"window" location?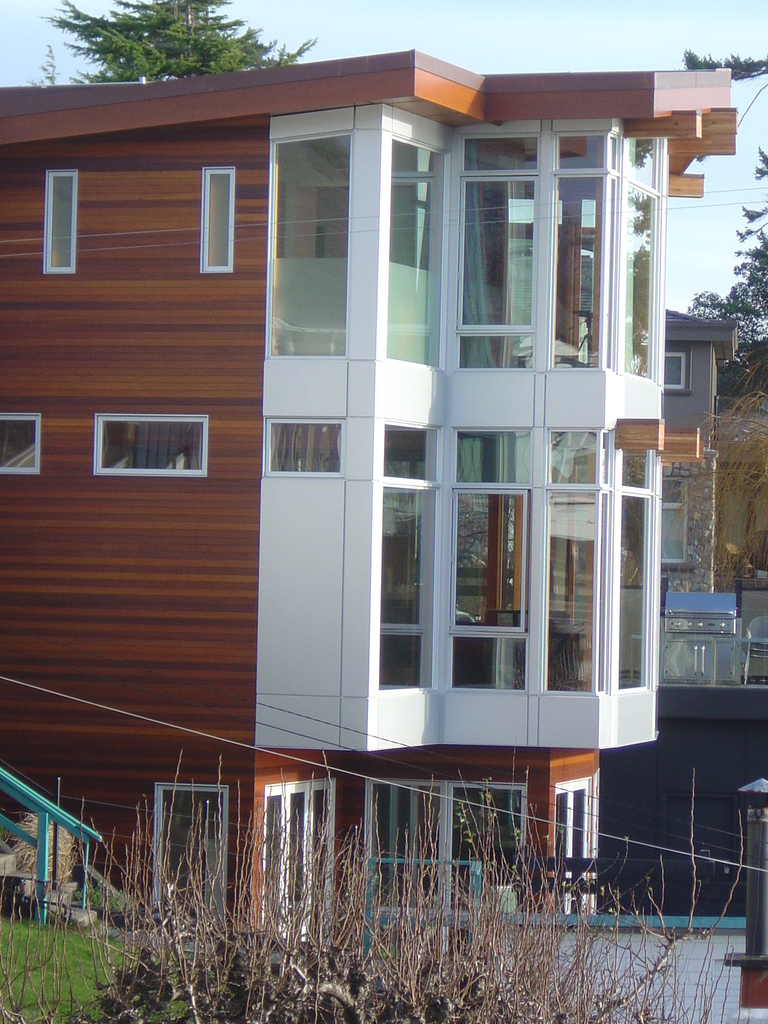
rect(262, 780, 330, 940)
